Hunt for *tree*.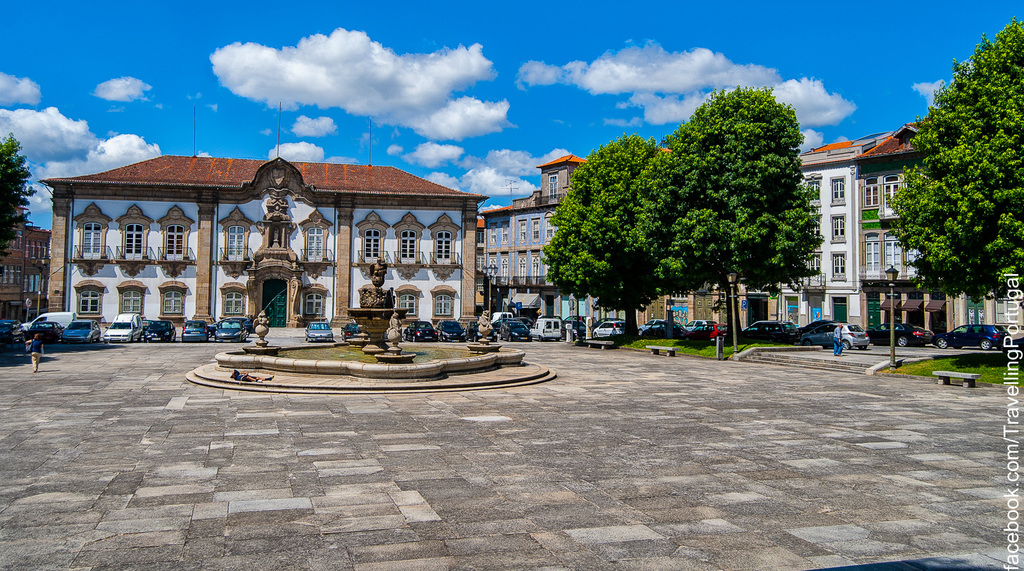
Hunted down at select_region(0, 132, 40, 248).
